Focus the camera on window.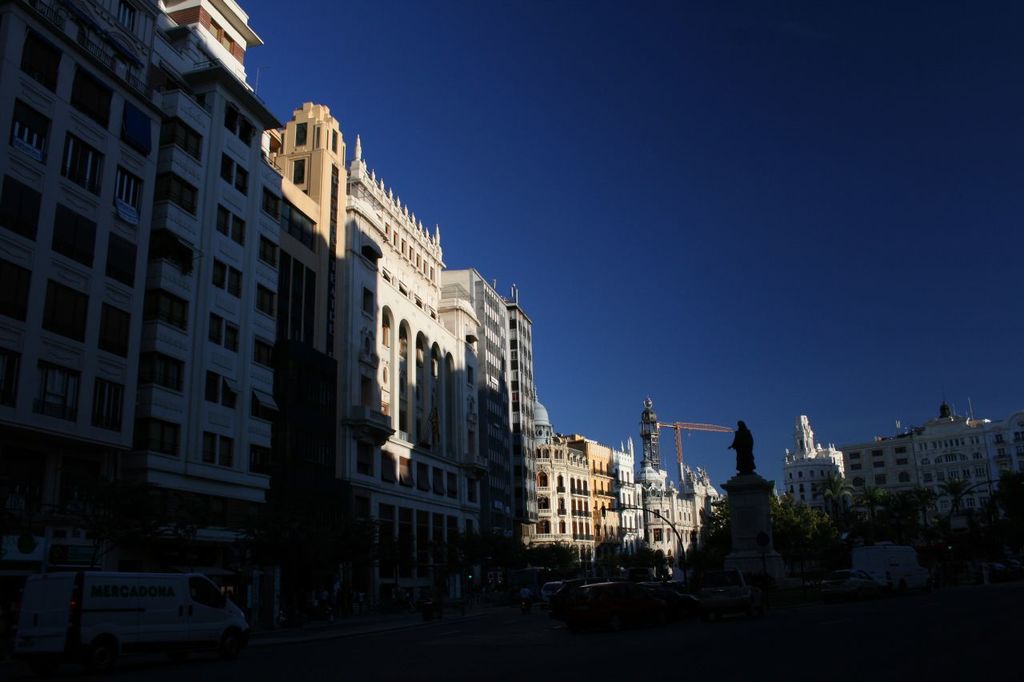
Focus region: 224, 103, 258, 150.
